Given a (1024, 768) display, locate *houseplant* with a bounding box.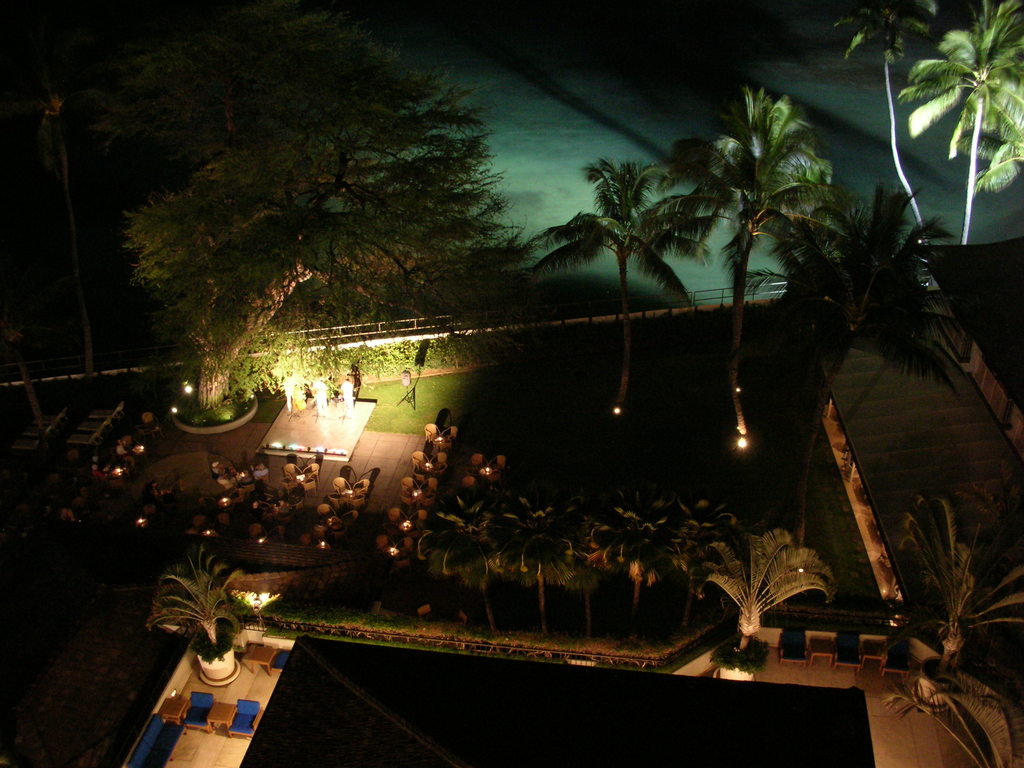
Located: <bbox>890, 492, 1023, 705</bbox>.
